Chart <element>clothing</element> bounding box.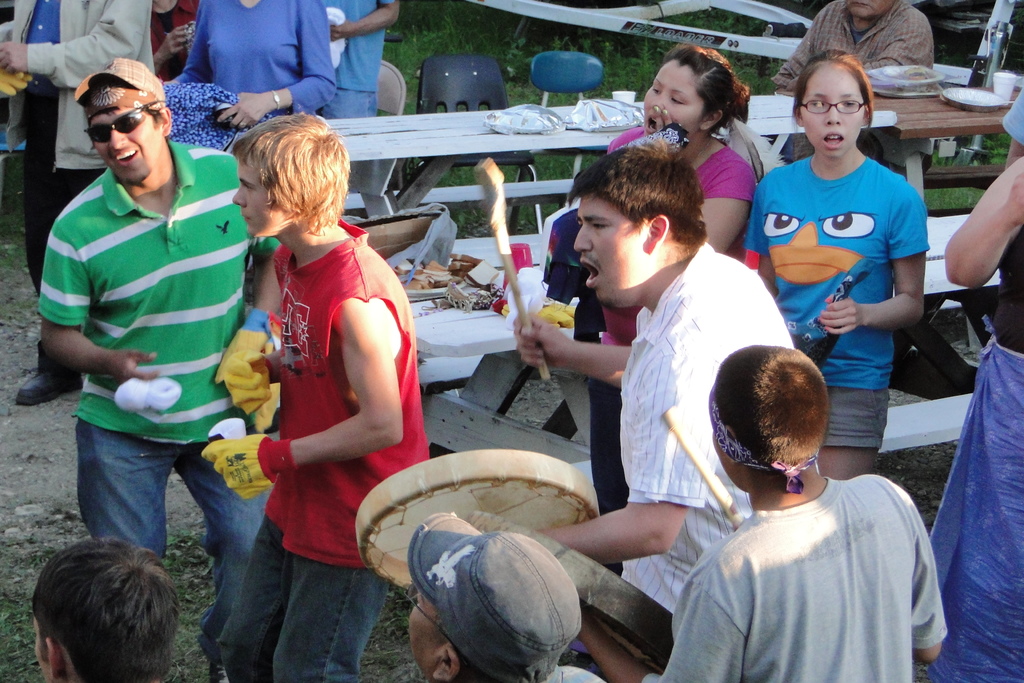
Charted: locate(216, 217, 436, 682).
